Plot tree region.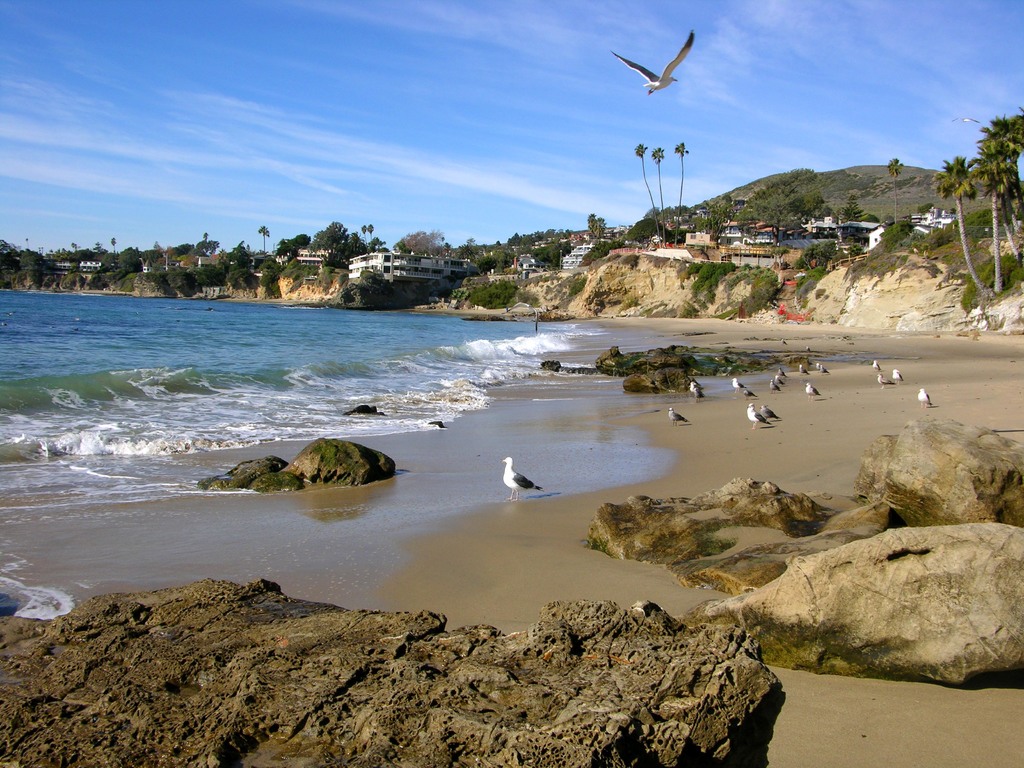
Plotted at bbox(961, 141, 1023, 267).
